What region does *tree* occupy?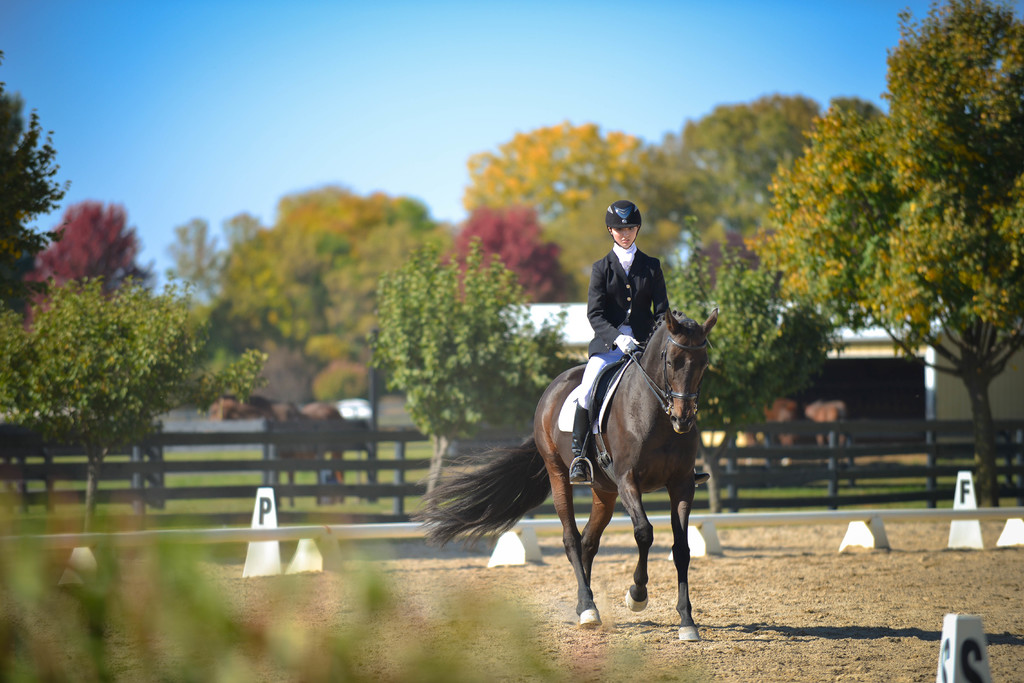
bbox=(196, 185, 455, 362).
